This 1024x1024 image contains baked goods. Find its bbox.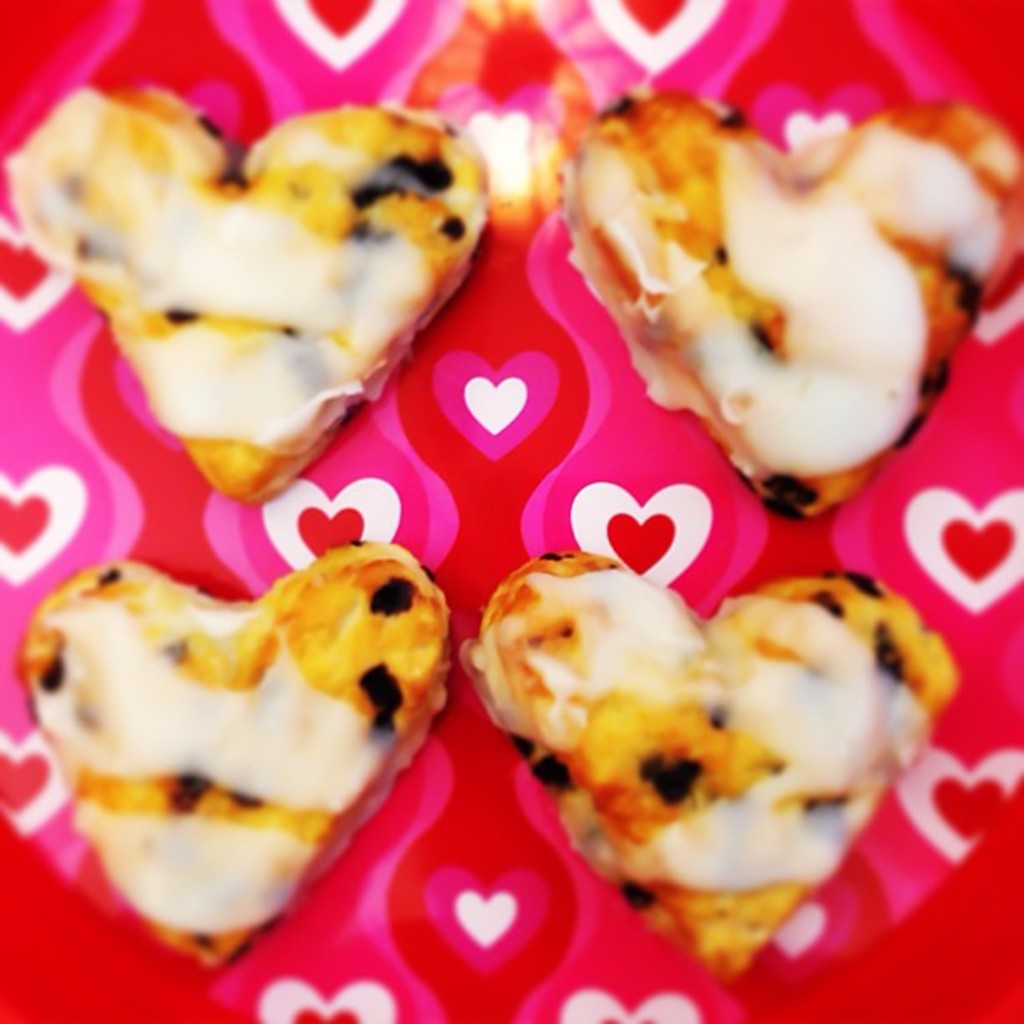
pyautogui.locateOnScreen(561, 87, 1022, 519).
